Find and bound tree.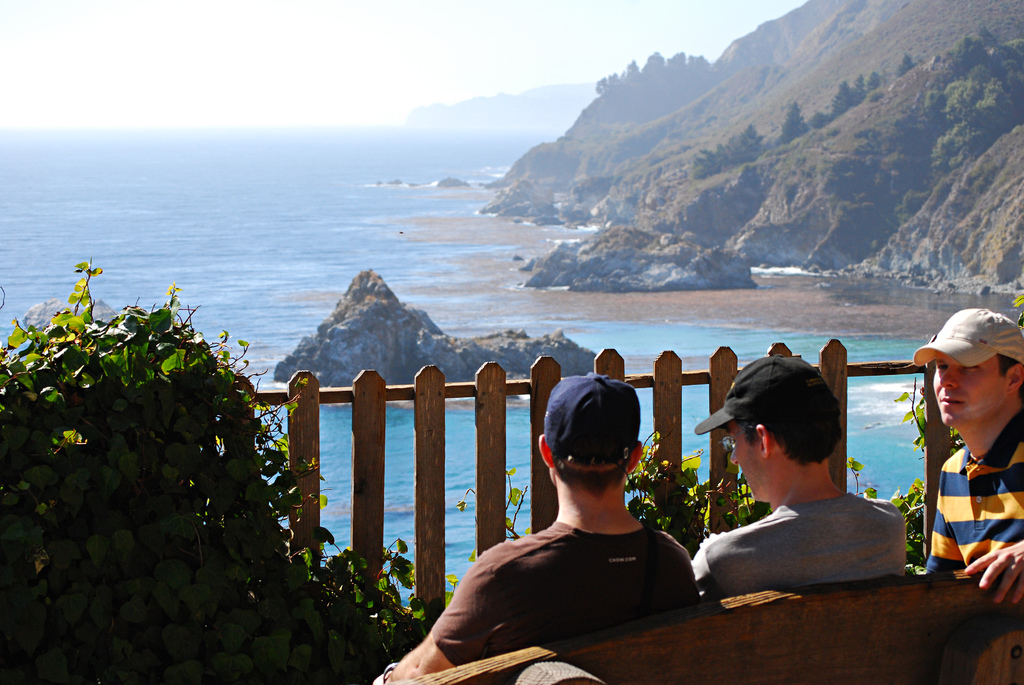
Bound: pyautogui.locateOnScreen(0, 260, 410, 684).
